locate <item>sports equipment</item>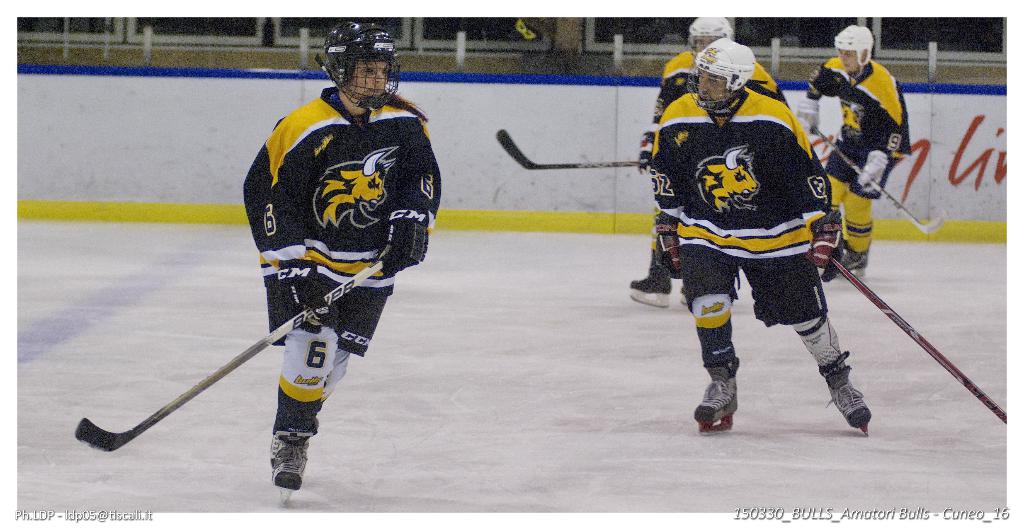
[811, 127, 945, 231]
